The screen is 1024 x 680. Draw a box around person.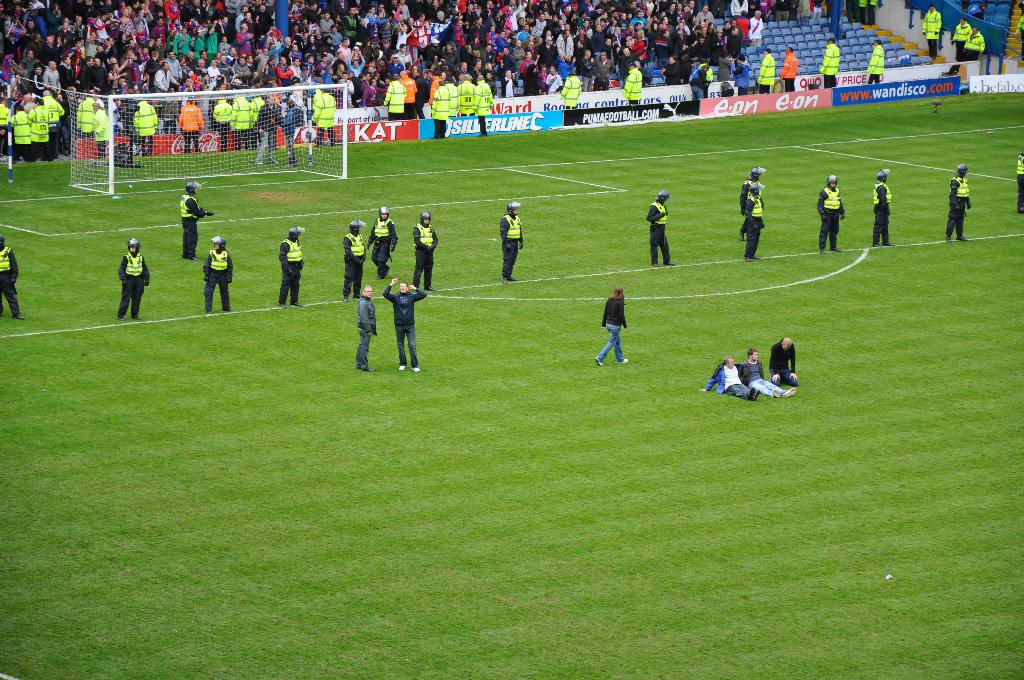
box(346, 284, 381, 376).
